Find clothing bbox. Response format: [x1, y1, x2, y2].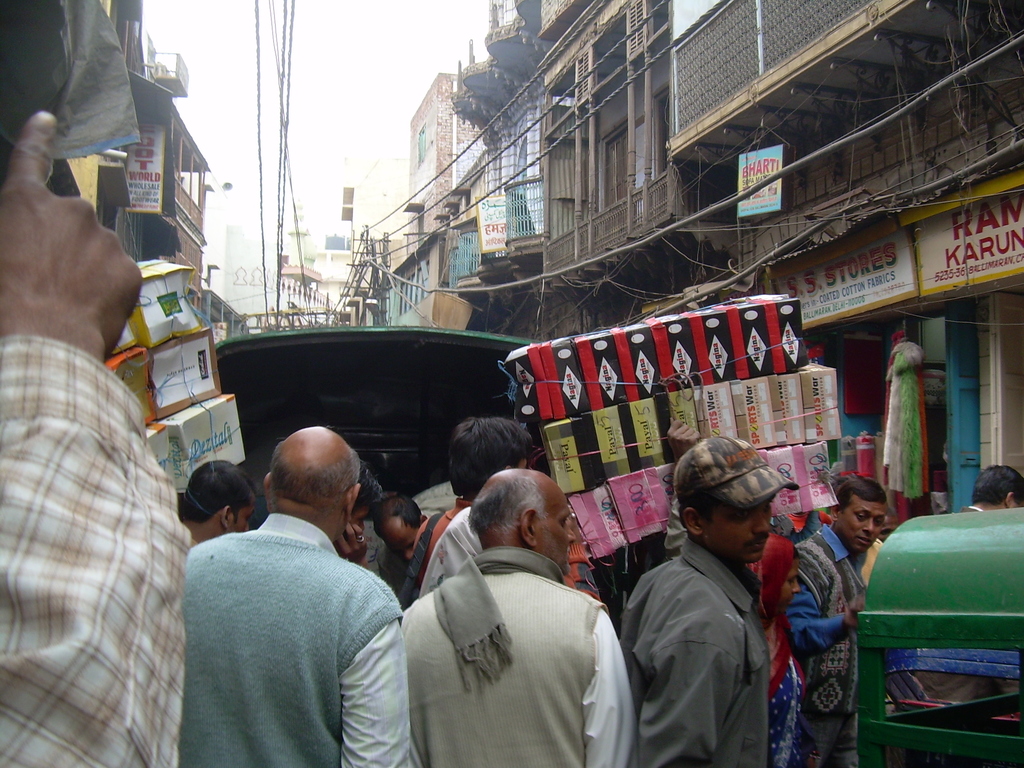
[48, 335, 494, 767].
